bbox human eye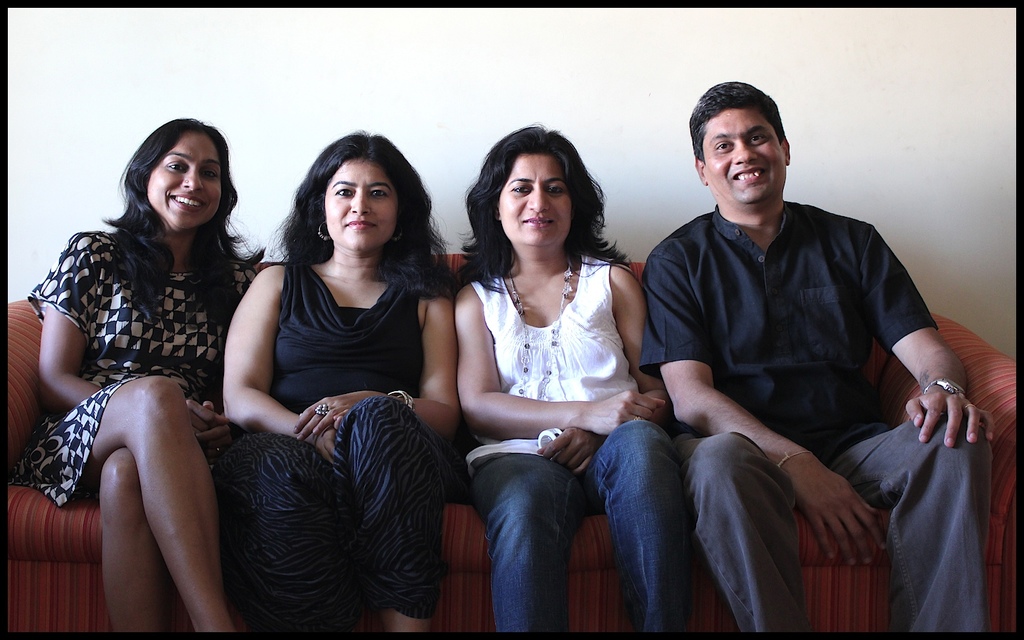
left=368, top=188, right=391, bottom=201
